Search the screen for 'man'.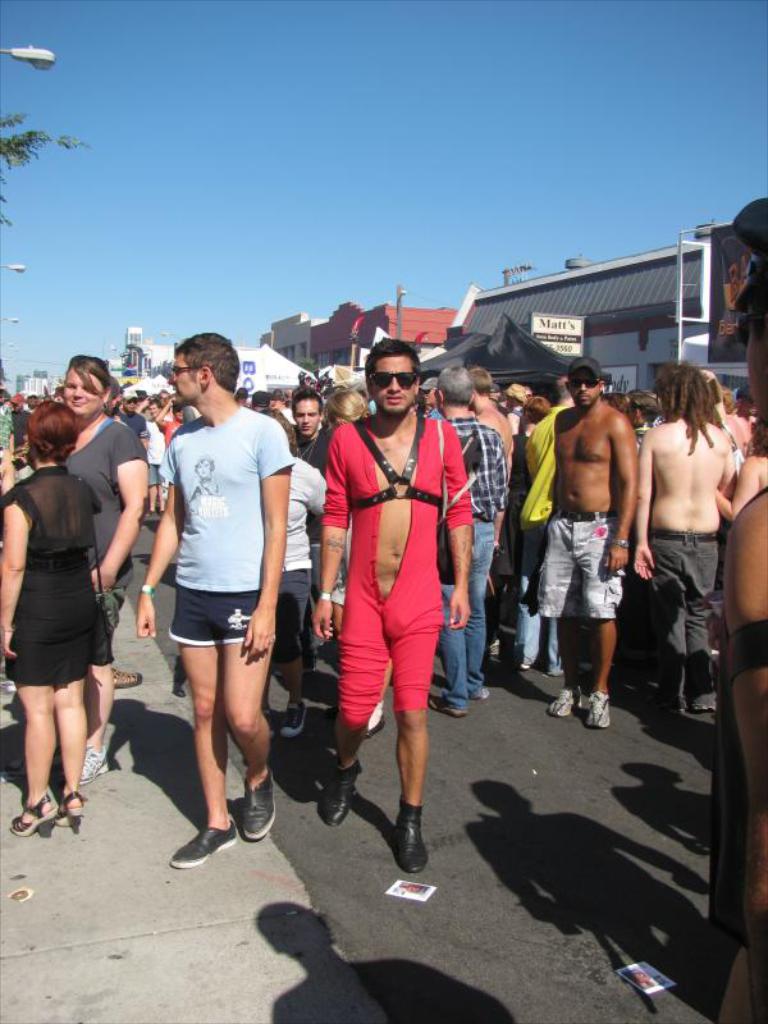
Found at detection(536, 362, 654, 719).
